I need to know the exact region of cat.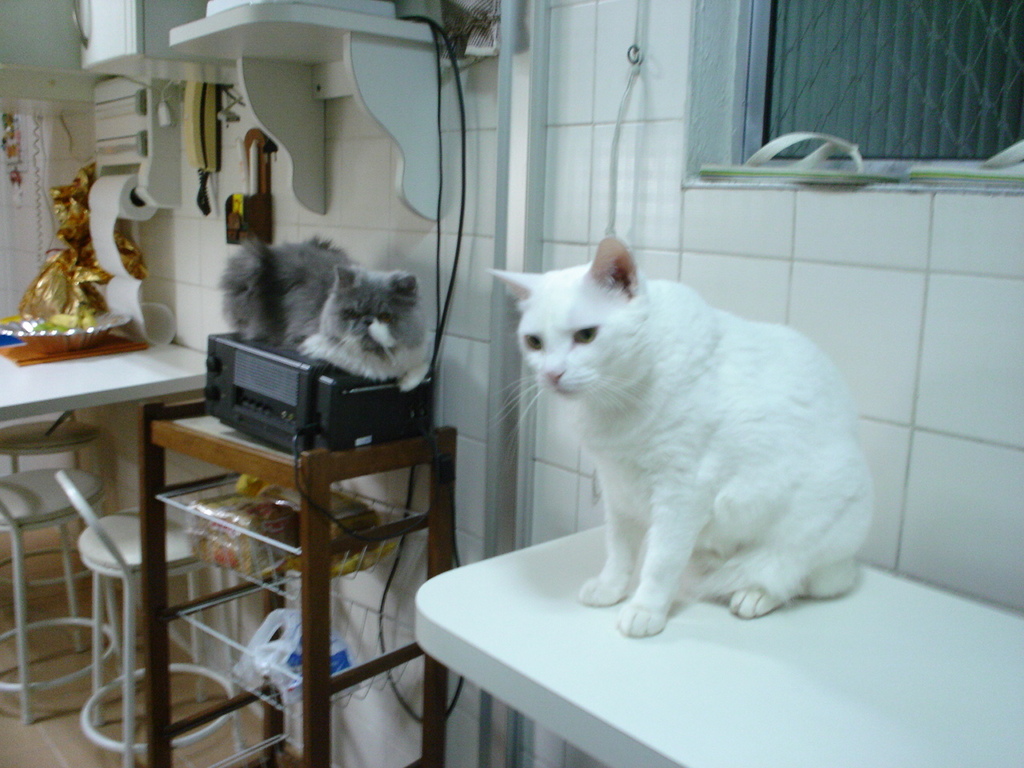
Region: [left=218, top=233, right=433, bottom=393].
